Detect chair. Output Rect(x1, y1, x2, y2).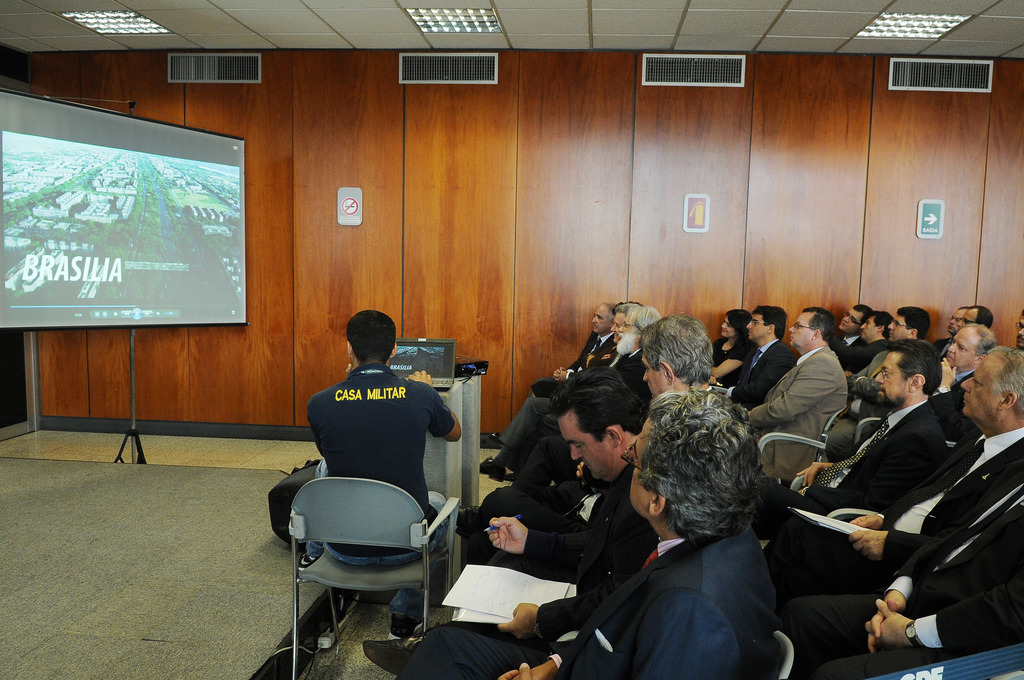
Rect(783, 434, 888, 543).
